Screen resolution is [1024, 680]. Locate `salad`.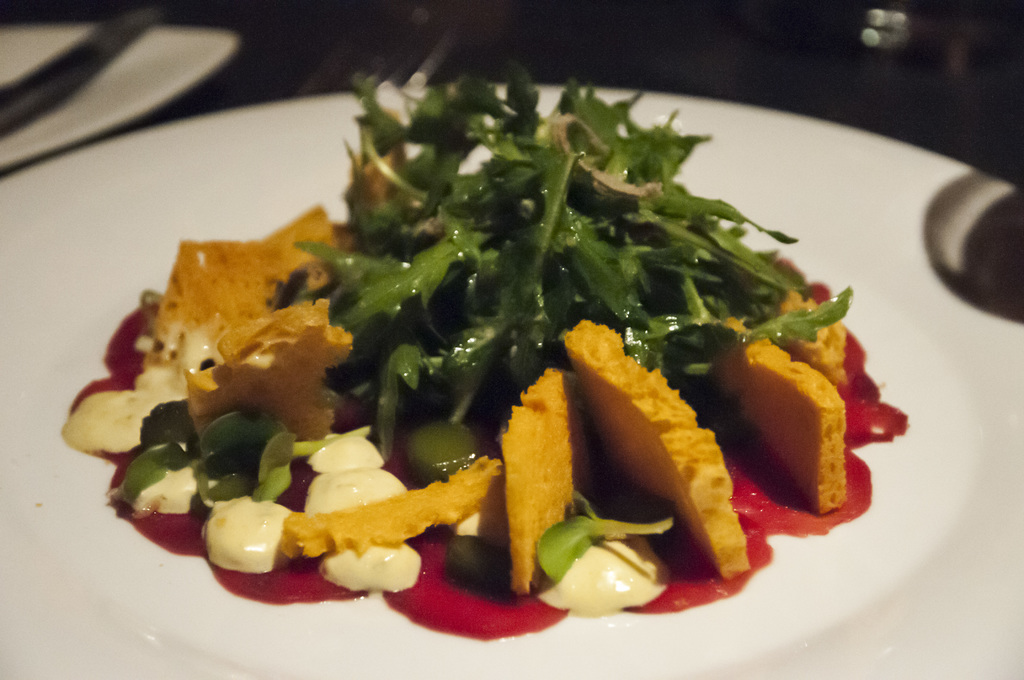
(left=56, top=74, right=915, bottom=646).
